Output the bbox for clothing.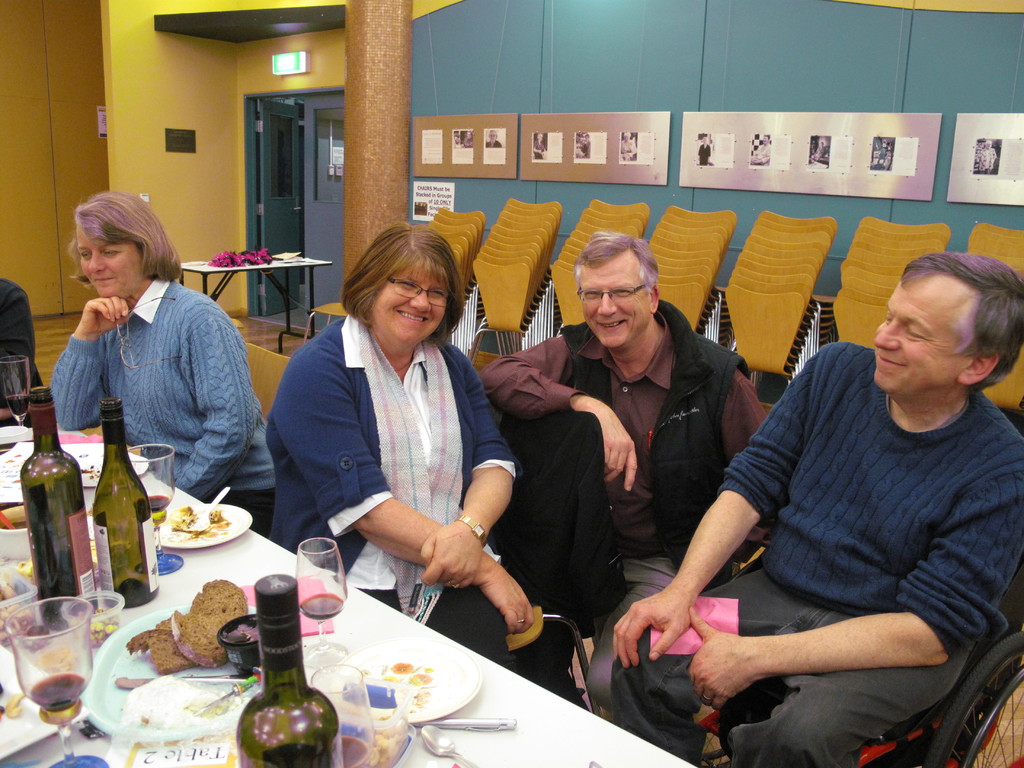
select_region(669, 291, 1013, 750).
